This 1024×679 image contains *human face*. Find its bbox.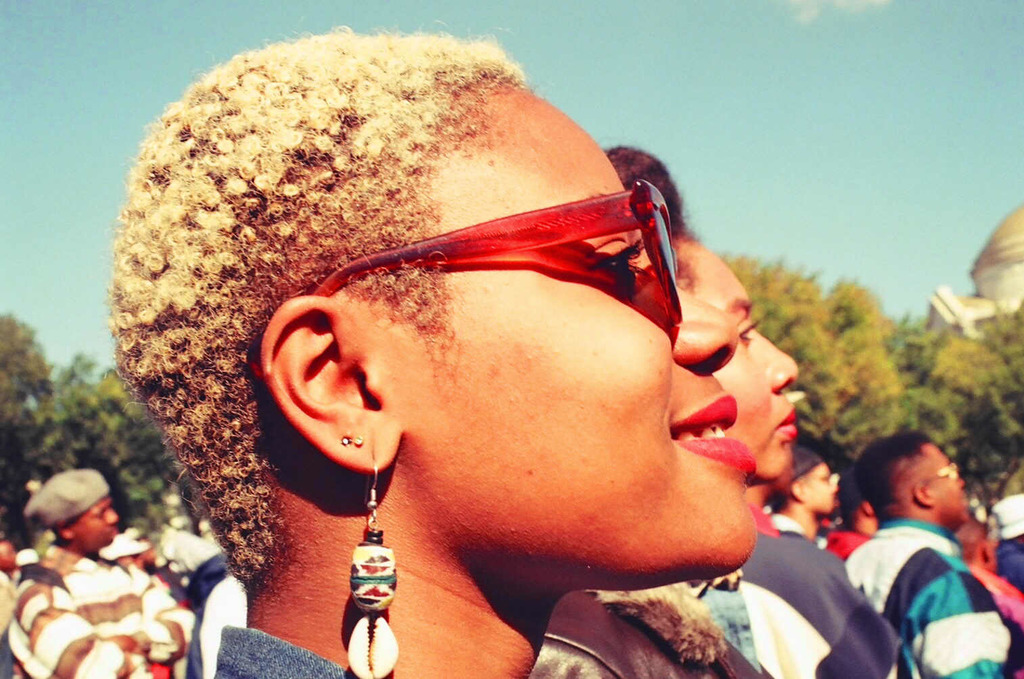
Rect(76, 498, 117, 544).
